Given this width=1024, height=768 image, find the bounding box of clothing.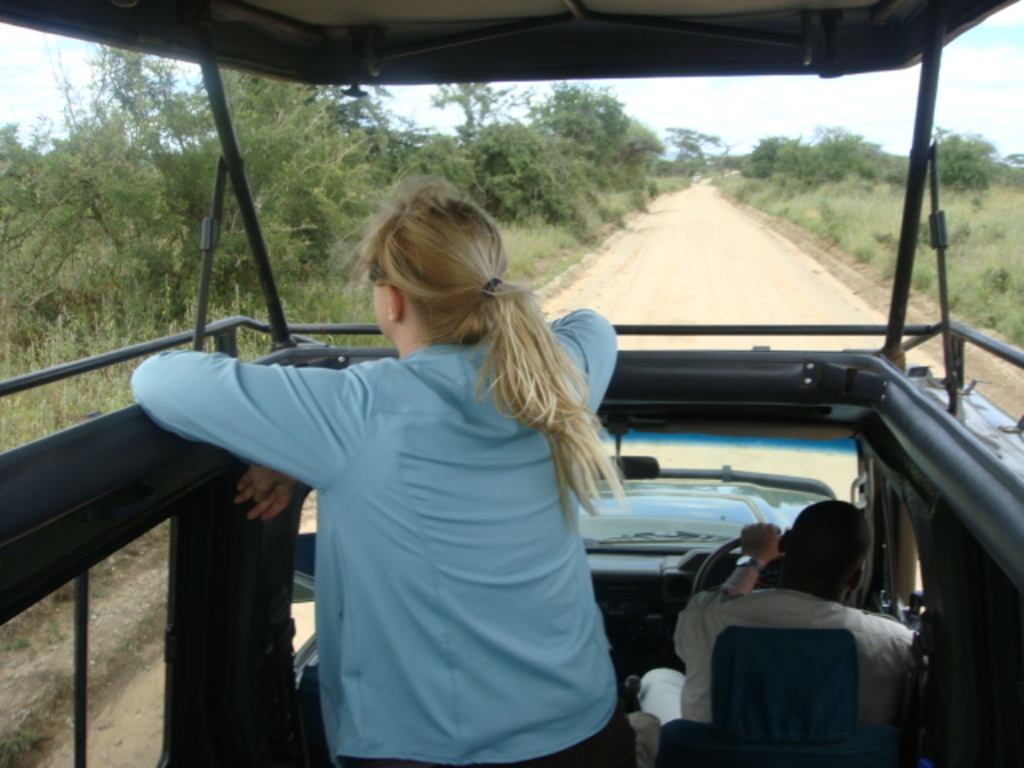
<bbox>637, 582, 930, 722</bbox>.
